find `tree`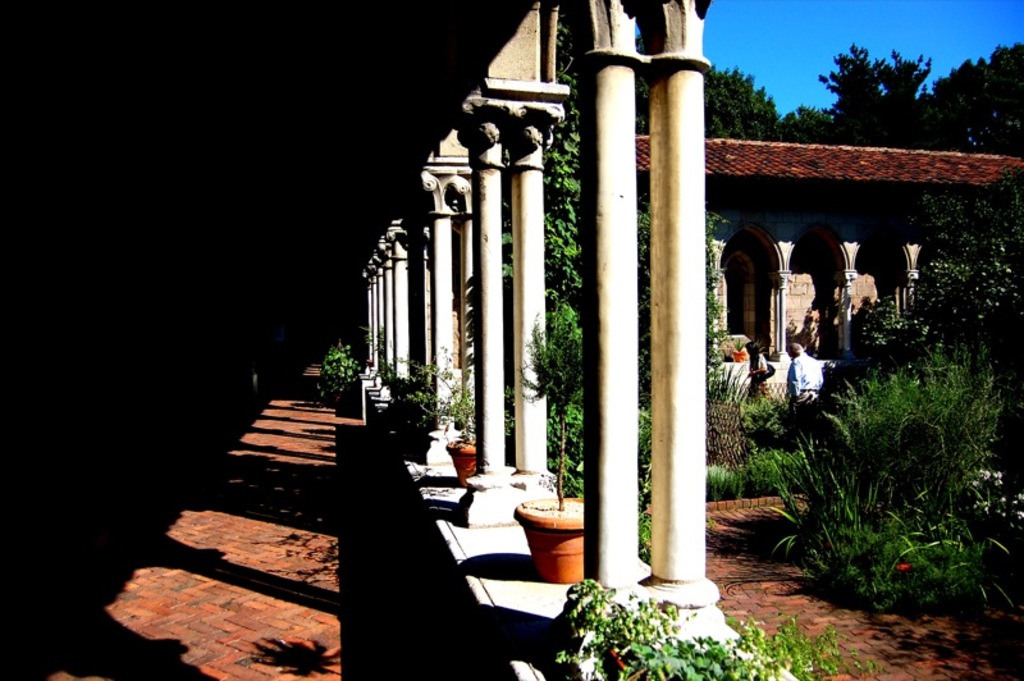
pyautogui.locateOnScreen(772, 104, 837, 147)
